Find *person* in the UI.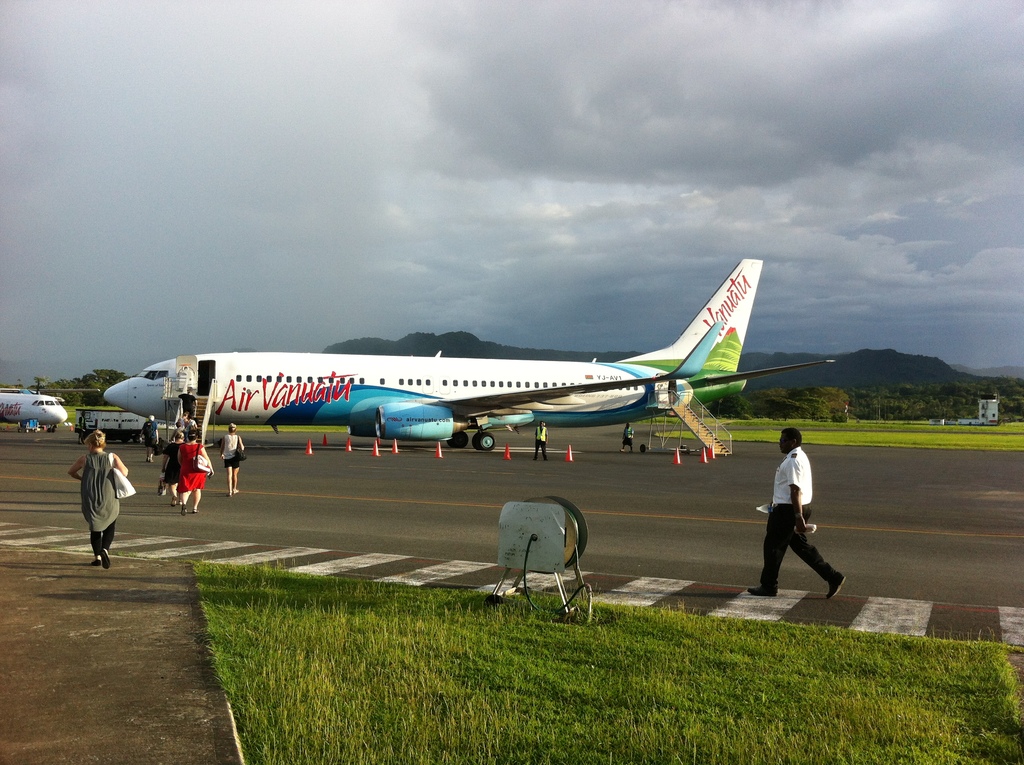
UI element at (620, 419, 633, 455).
